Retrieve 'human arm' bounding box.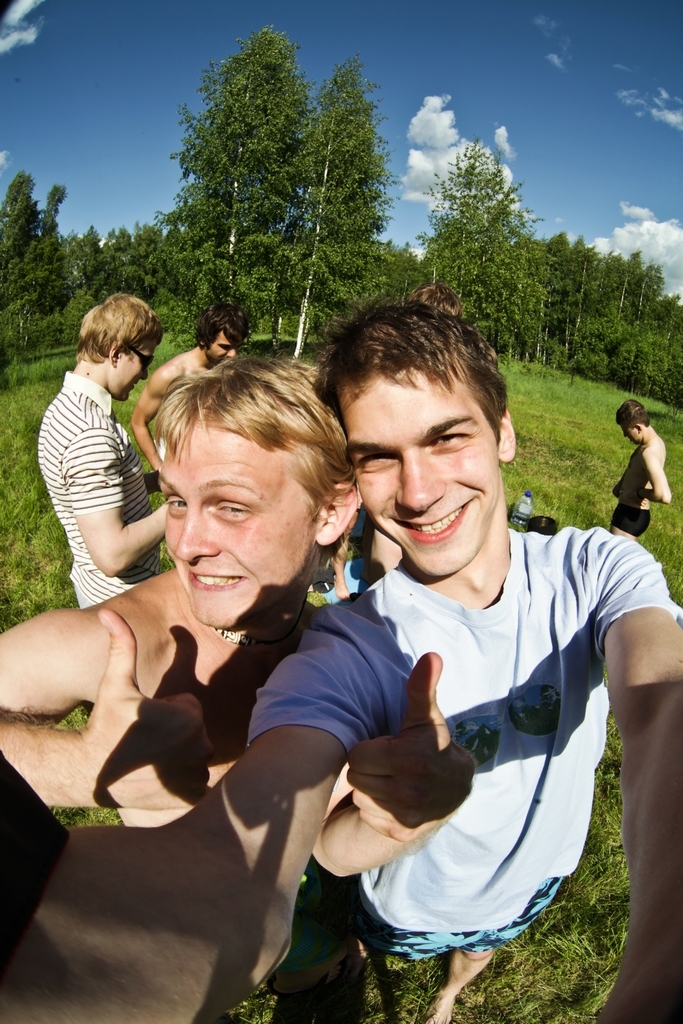
Bounding box: BBox(589, 531, 682, 1023).
